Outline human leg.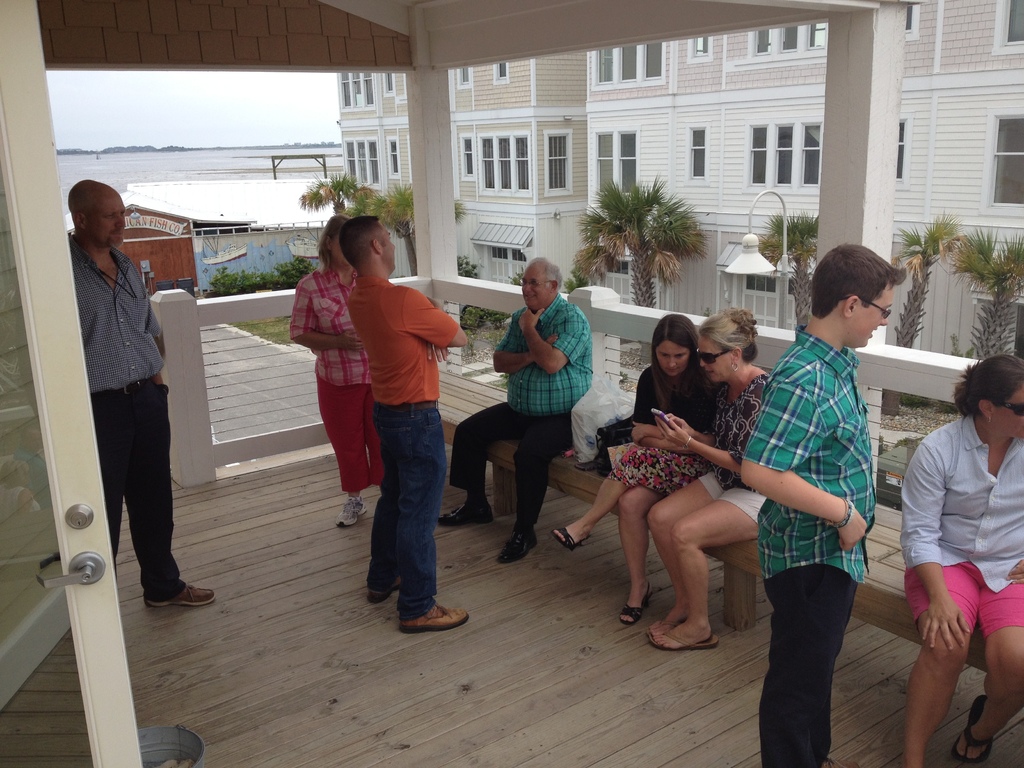
Outline: (x1=319, y1=378, x2=381, y2=525).
